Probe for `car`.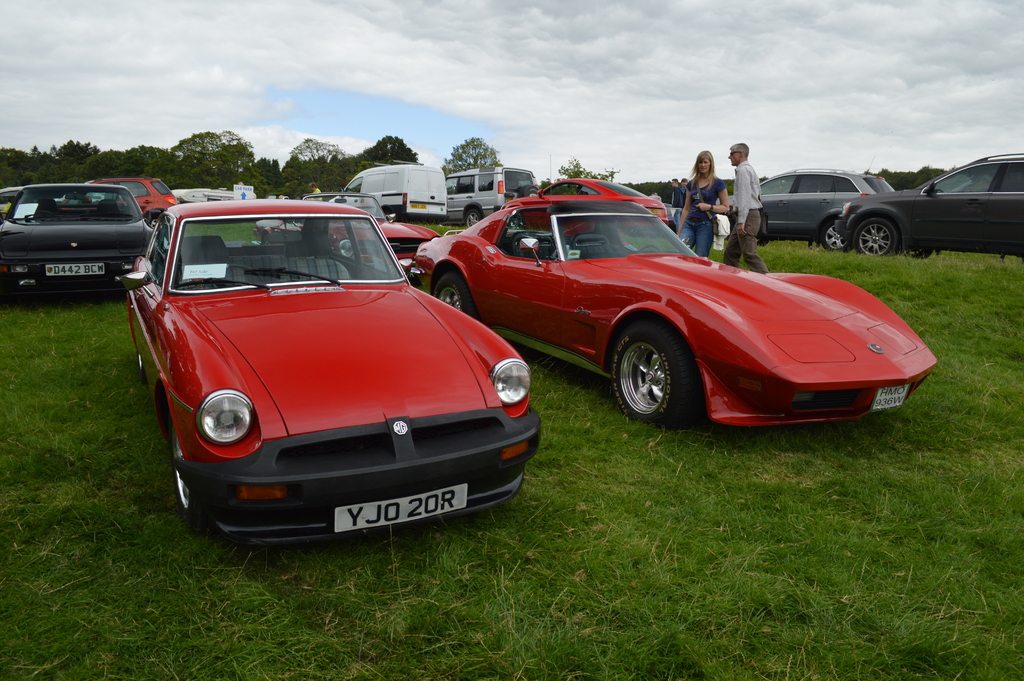
Probe result: l=410, t=187, r=936, b=432.
